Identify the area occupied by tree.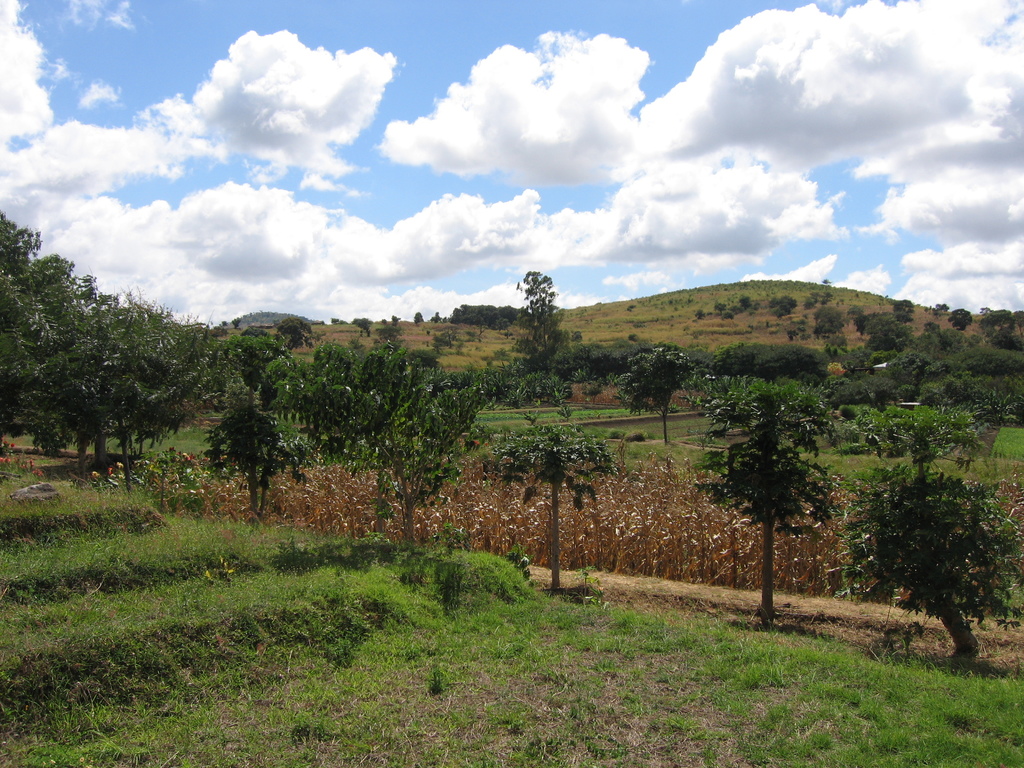
Area: select_region(1012, 309, 1023, 333).
